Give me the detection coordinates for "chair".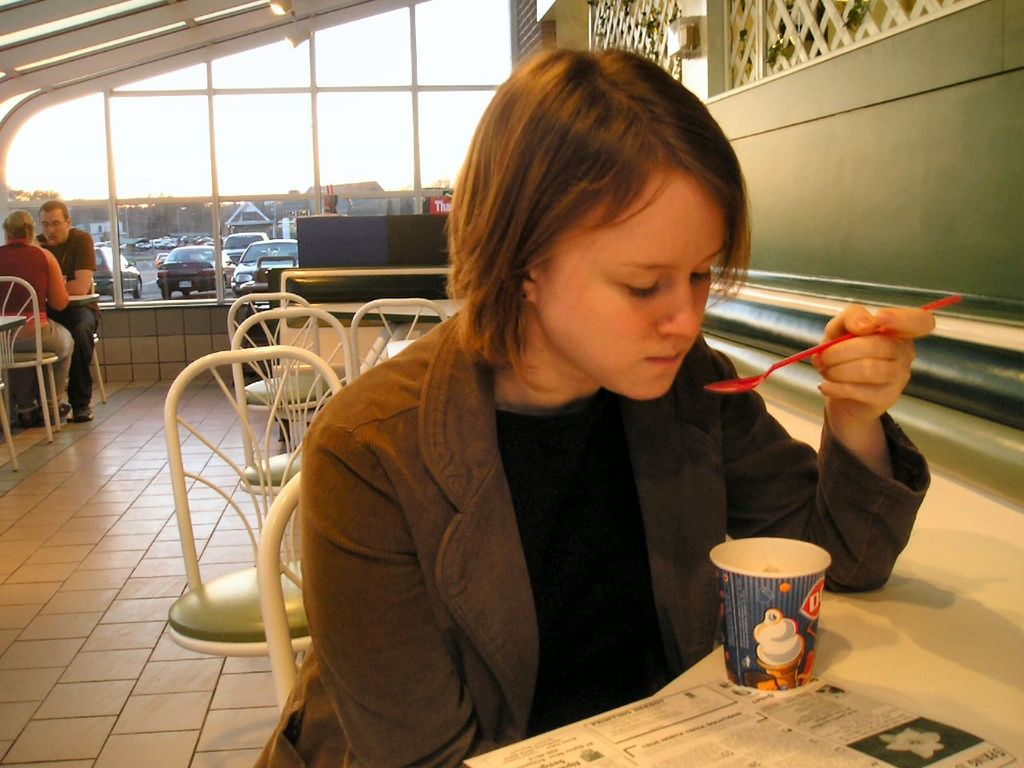
<box>258,466,316,714</box>.
